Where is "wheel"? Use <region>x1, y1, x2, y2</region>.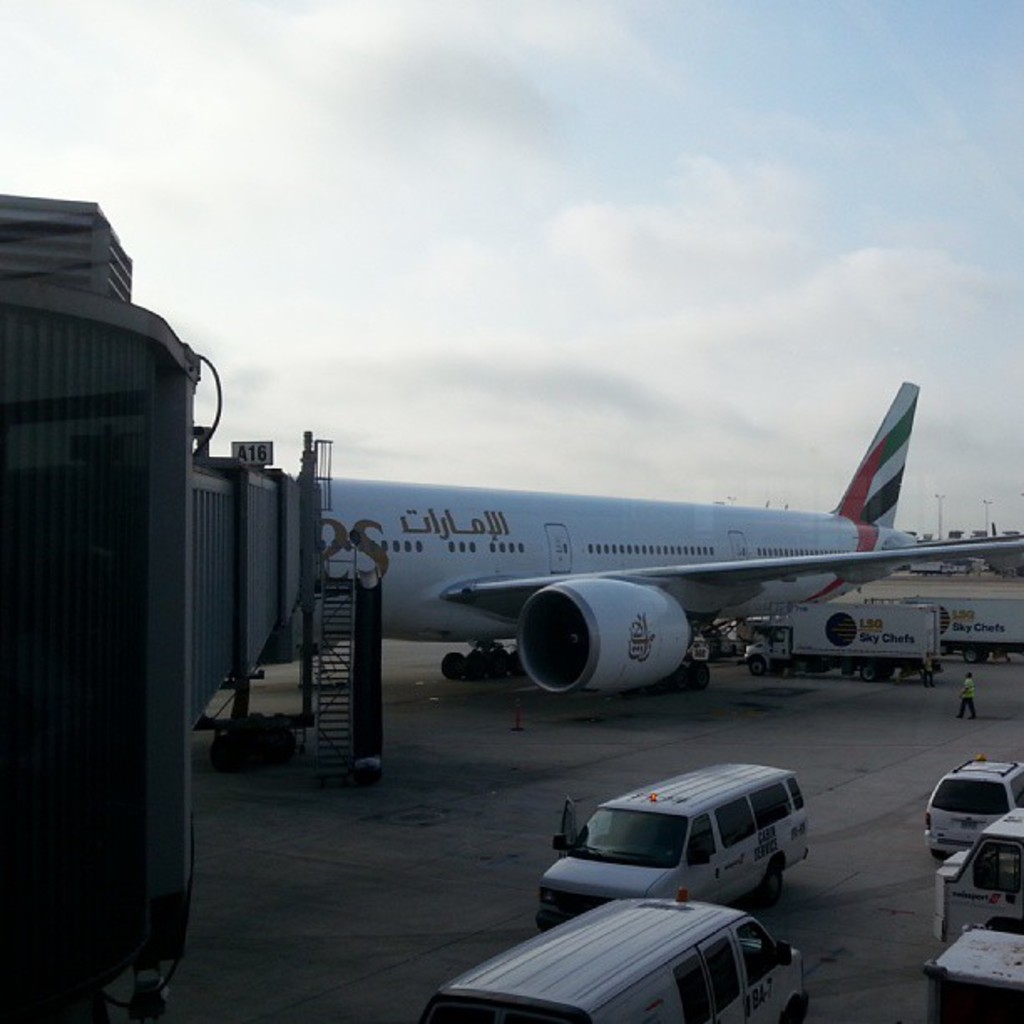
<region>485, 648, 507, 679</region>.
